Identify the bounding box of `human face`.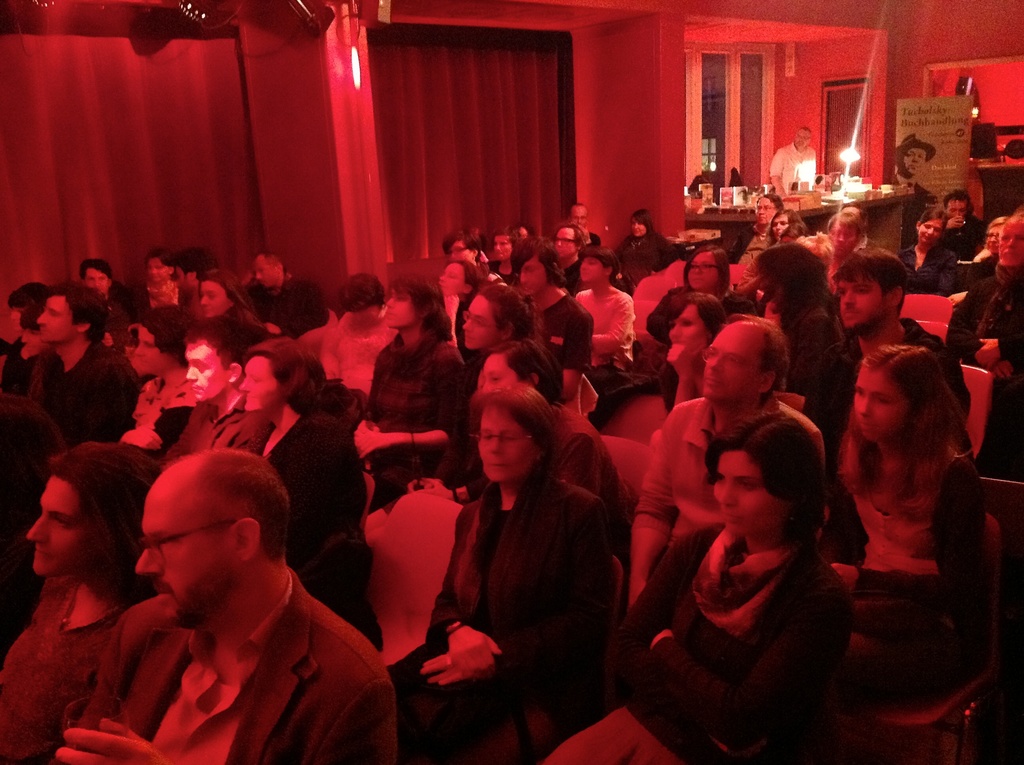
{"left": 684, "top": 250, "right": 719, "bottom": 291}.
